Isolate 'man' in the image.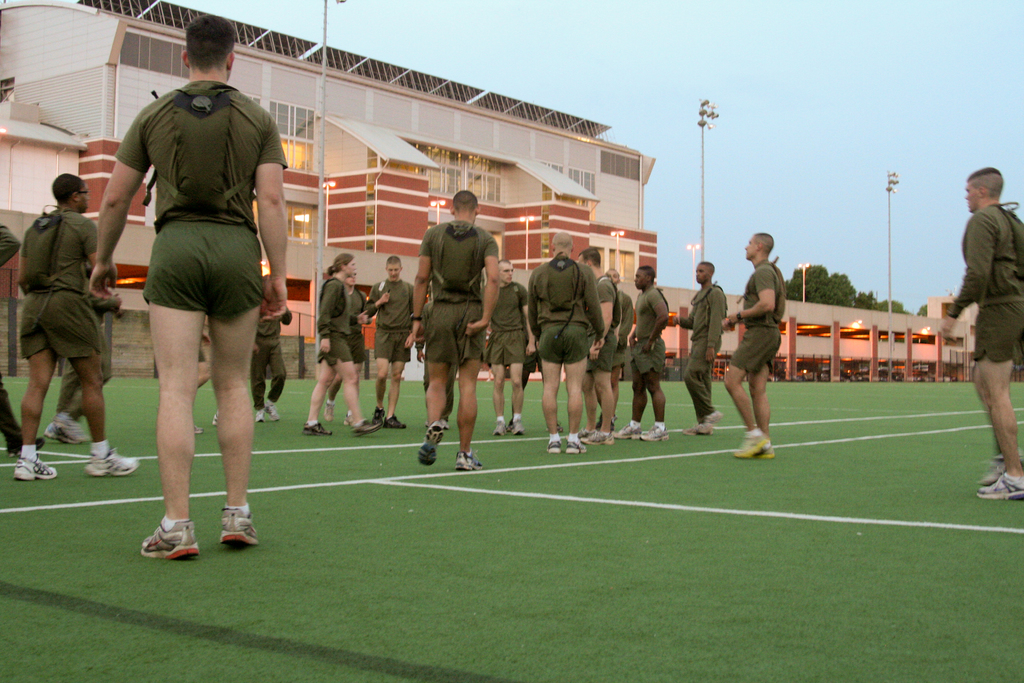
Isolated region: 324/273/371/427.
